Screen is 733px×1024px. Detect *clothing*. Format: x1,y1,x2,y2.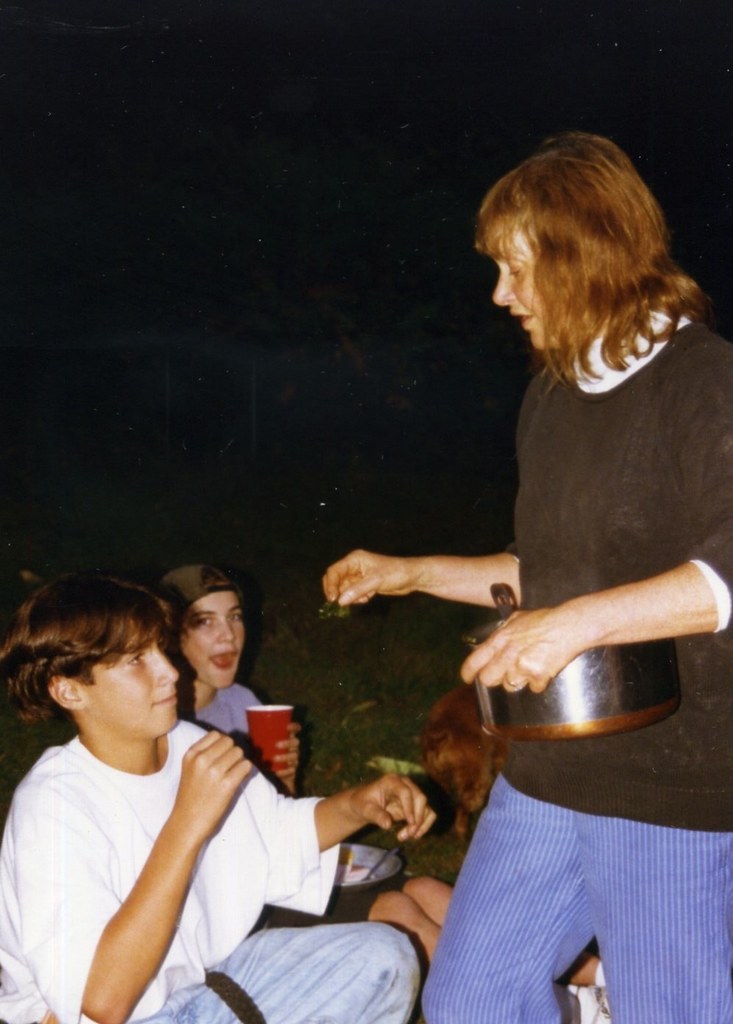
0,708,422,1023.
